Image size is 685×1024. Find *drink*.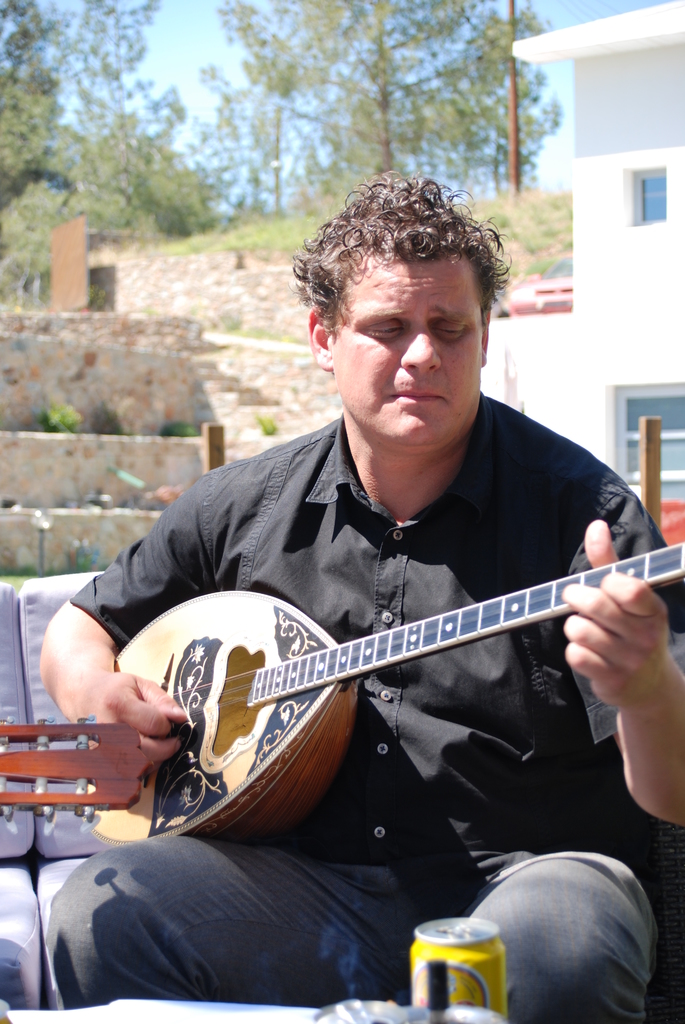
398,914,487,1011.
